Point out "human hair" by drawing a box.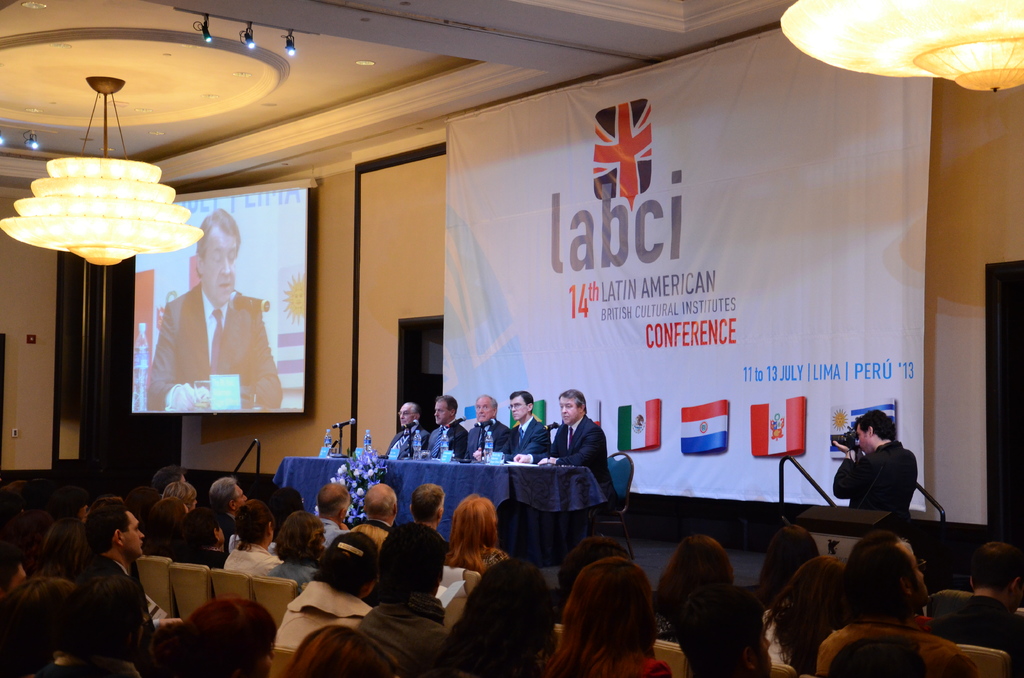
(x1=152, y1=463, x2=186, y2=489).
